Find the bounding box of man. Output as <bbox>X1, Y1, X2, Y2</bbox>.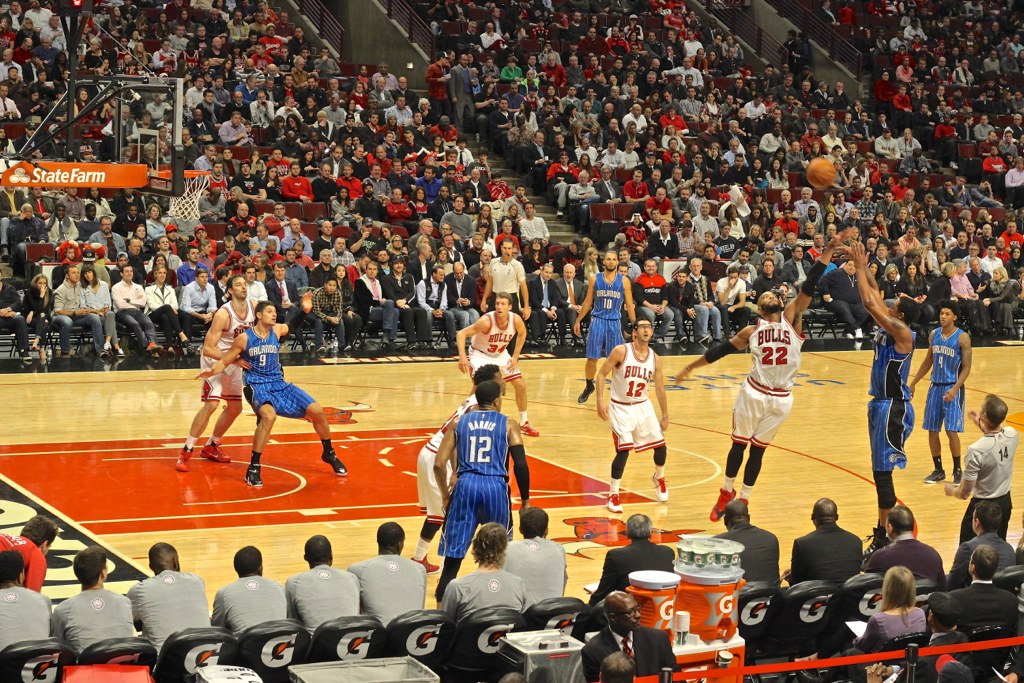
<bbox>239, 263, 268, 315</bbox>.
